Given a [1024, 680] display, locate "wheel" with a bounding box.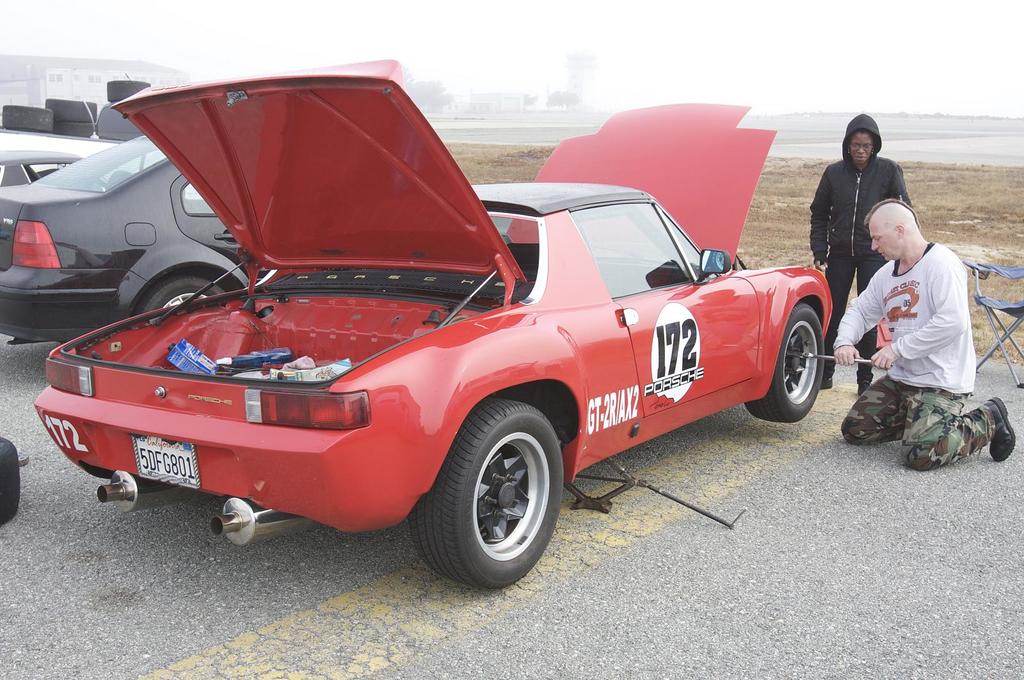
Located: locate(746, 302, 826, 424).
